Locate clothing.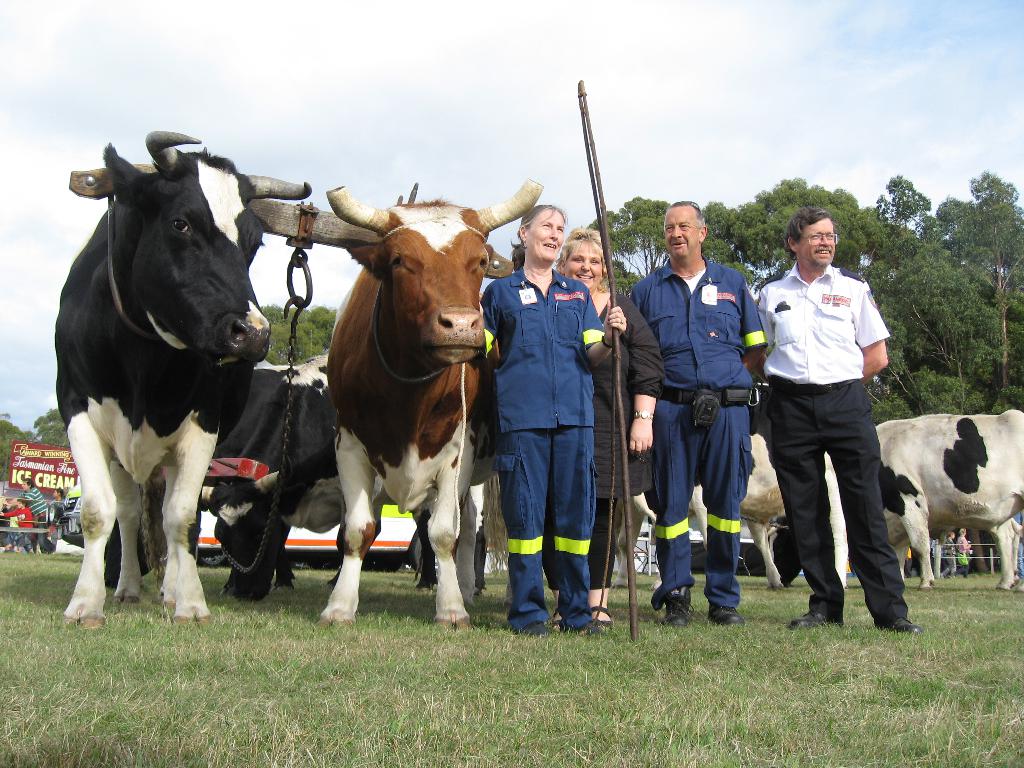
Bounding box: (x1=753, y1=223, x2=897, y2=603).
